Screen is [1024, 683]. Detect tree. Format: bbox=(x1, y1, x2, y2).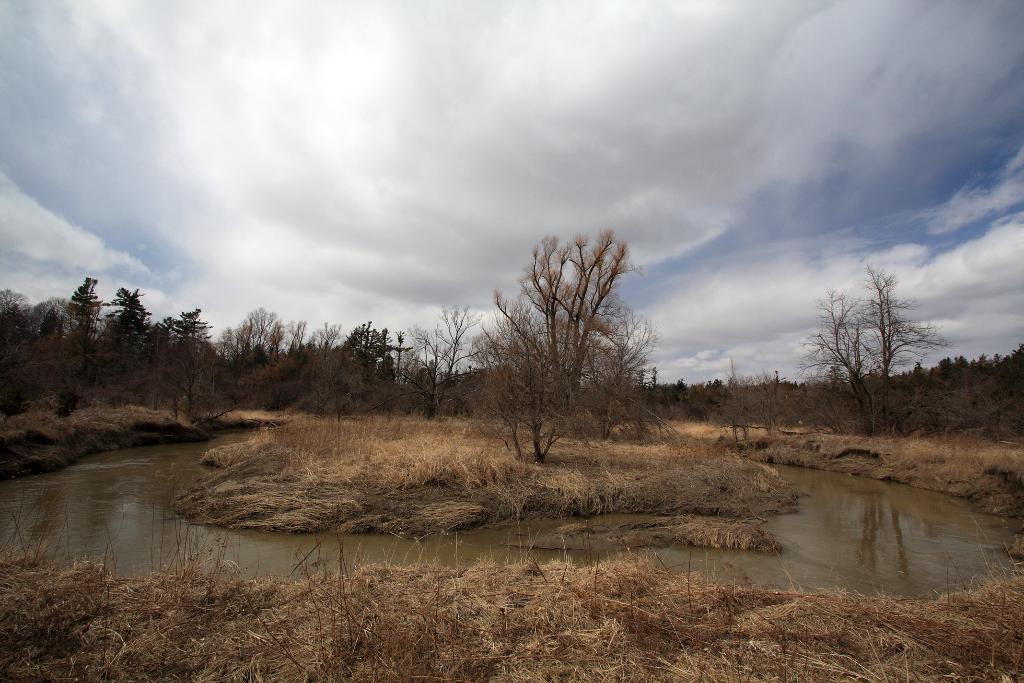
bbox=(469, 210, 669, 473).
